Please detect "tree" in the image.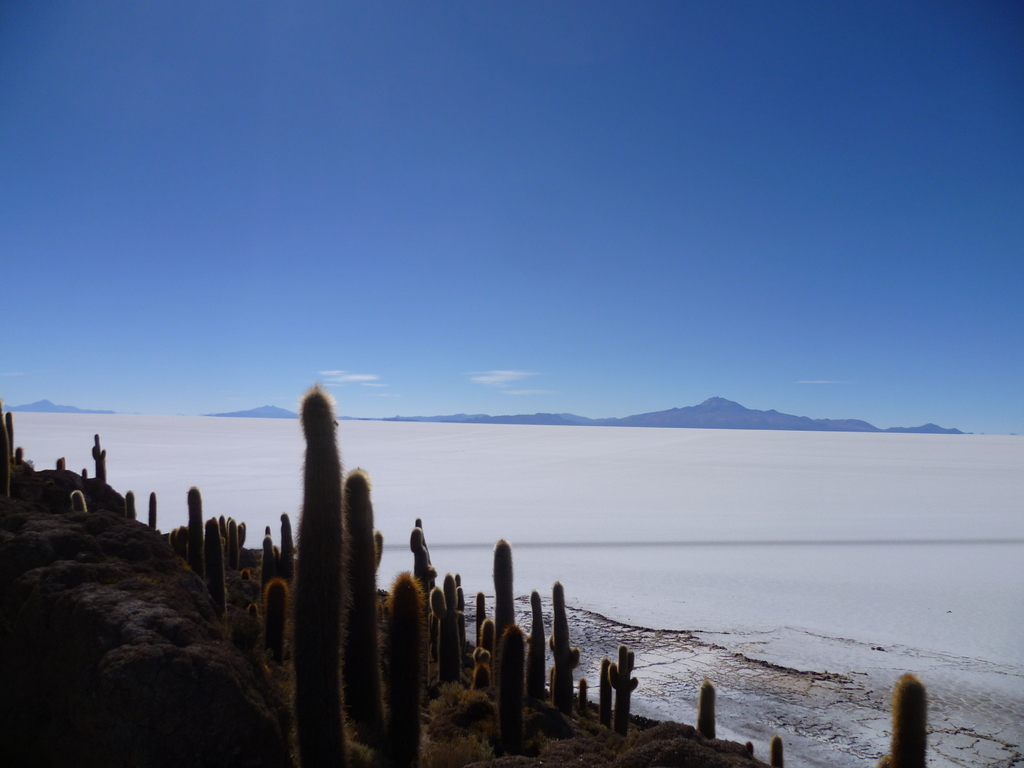
879,673,934,767.
